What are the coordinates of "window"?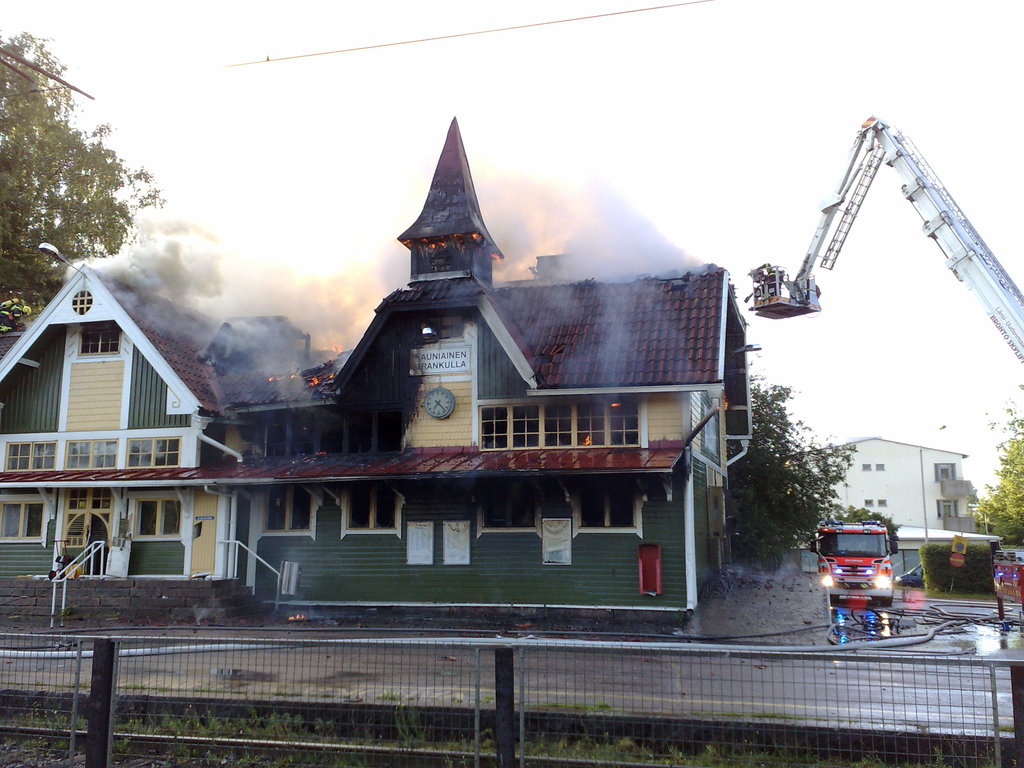
[483, 408, 644, 451].
